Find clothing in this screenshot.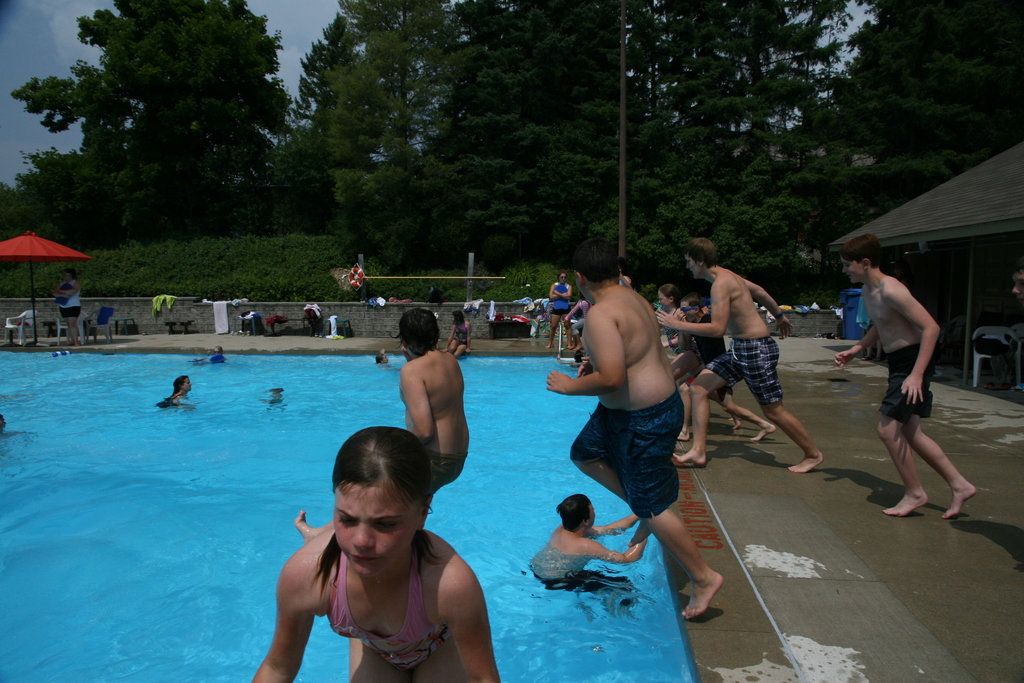
The bounding box for clothing is bbox=(428, 452, 467, 498).
